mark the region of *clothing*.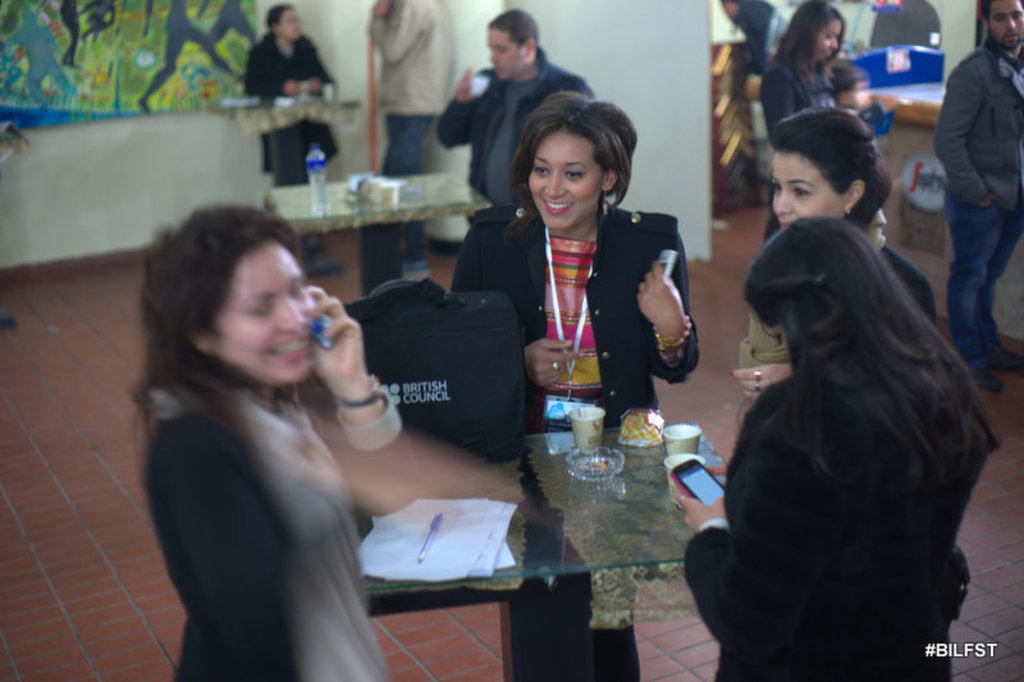
Region: select_region(672, 367, 975, 681).
